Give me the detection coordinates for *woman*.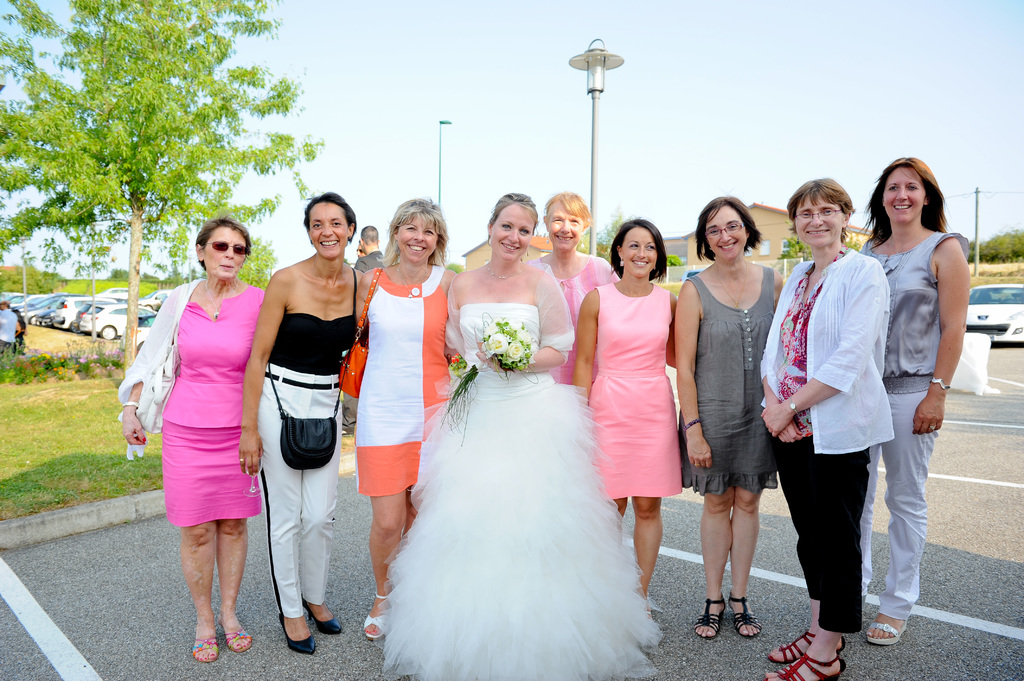
bbox(856, 157, 972, 646).
